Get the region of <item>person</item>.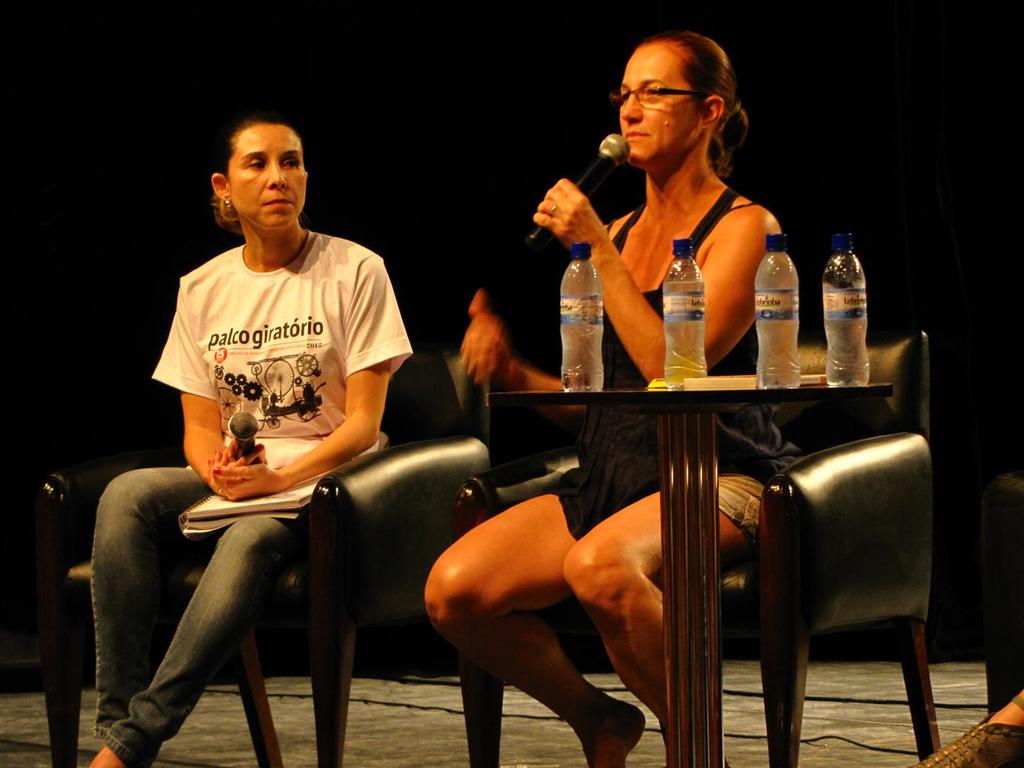
x1=425 y1=30 x2=780 y2=767.
